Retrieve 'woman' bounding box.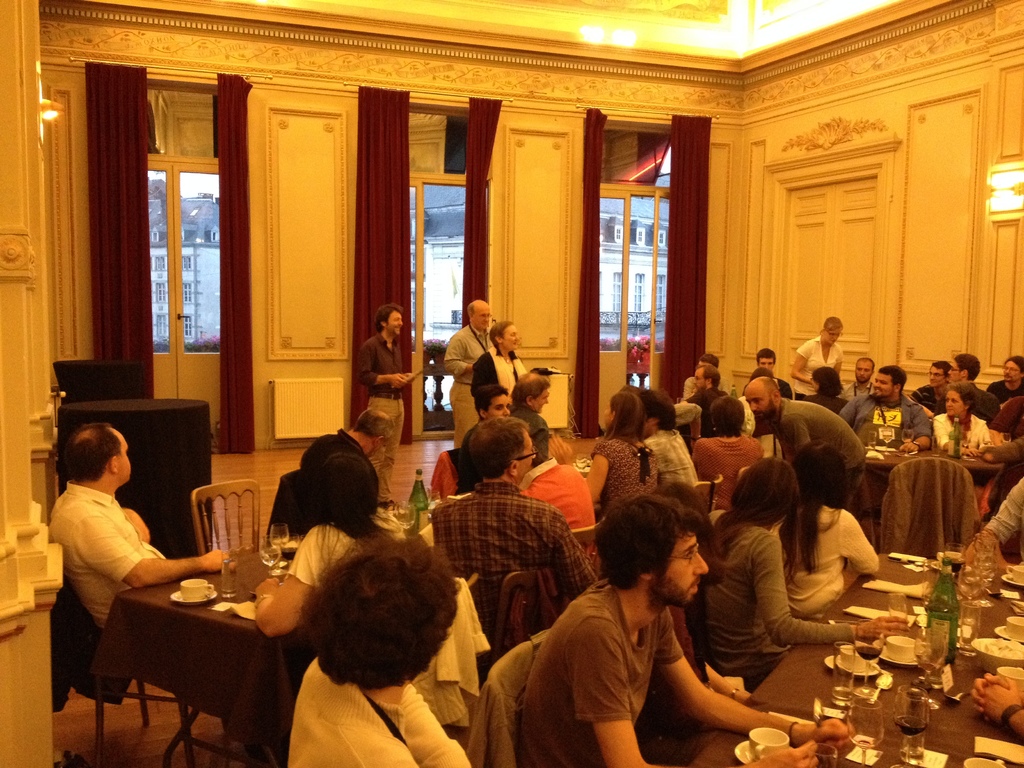
Bounding box: crop(468, 317, 526, 390).
